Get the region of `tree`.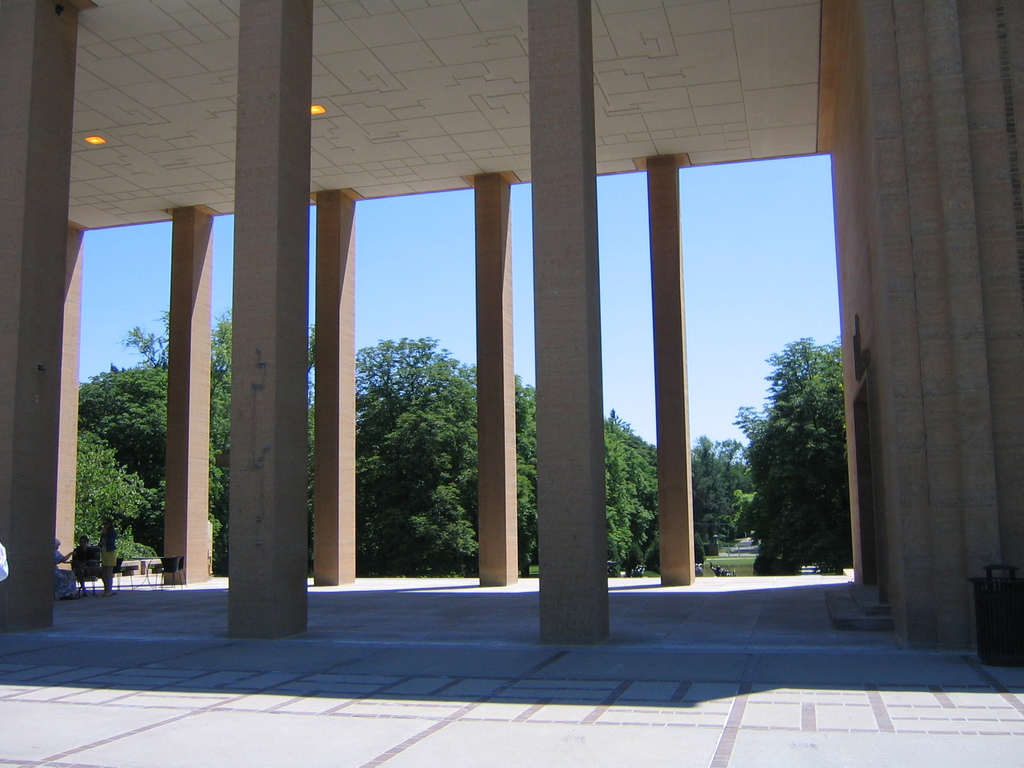
x1=507 y1=375 x2=553 y2=579.
